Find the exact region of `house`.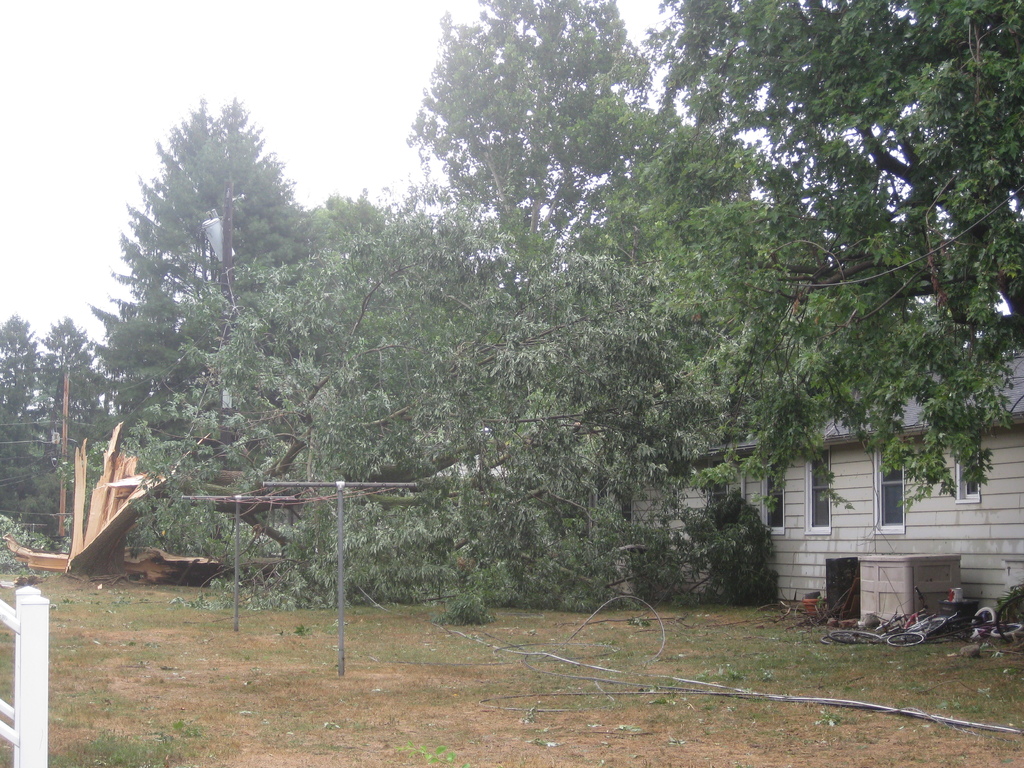
Exact region: bbox(732, 406, 1023, 631).
